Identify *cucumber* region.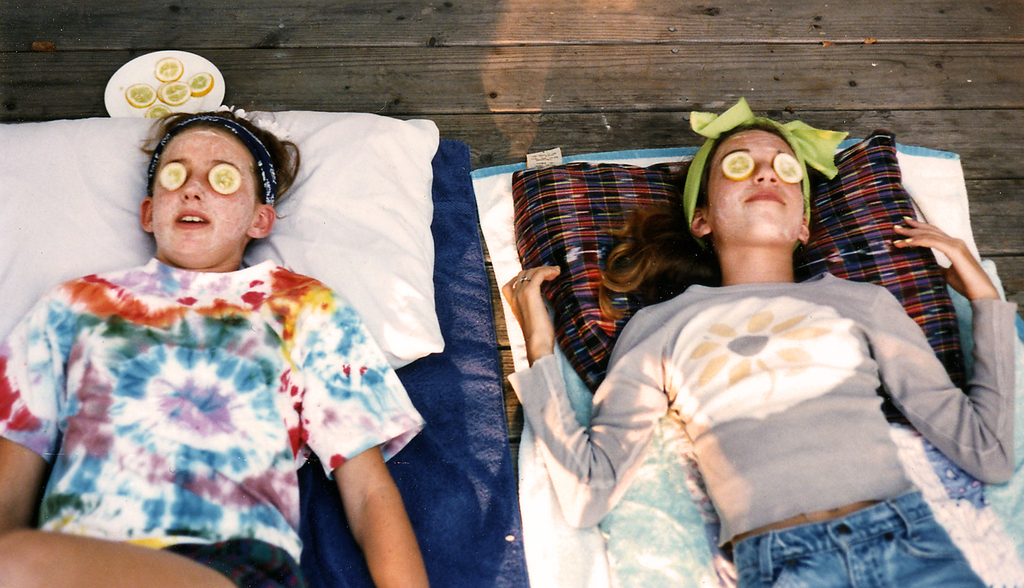
Region: <bbox>208, 163, 241, 195</bbox>.
